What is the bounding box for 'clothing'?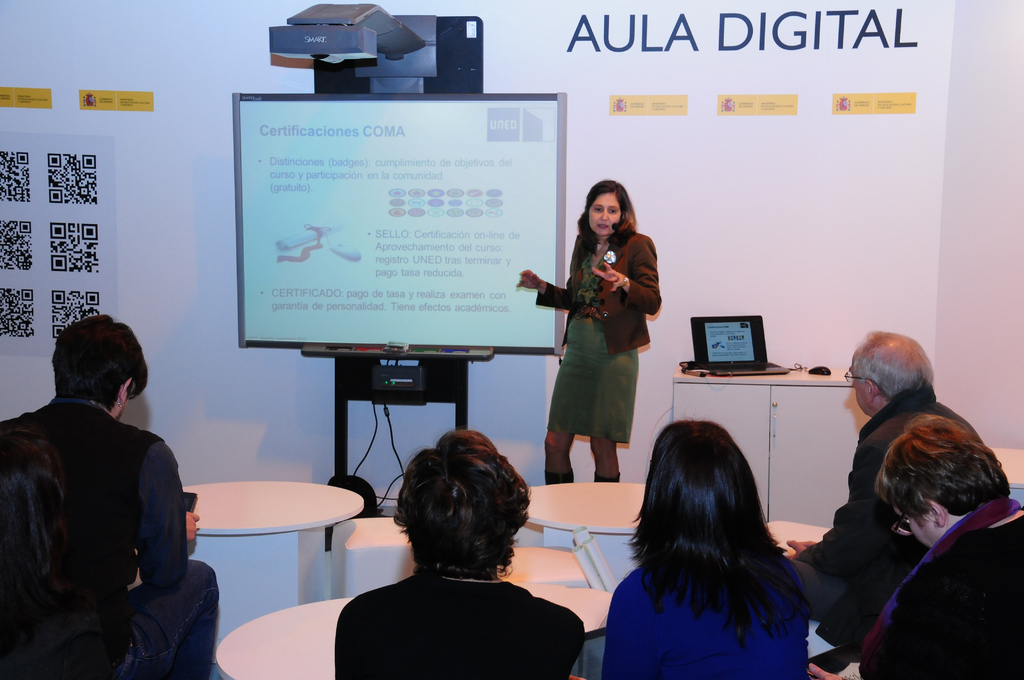
crop(588, 533, 799, 679).
